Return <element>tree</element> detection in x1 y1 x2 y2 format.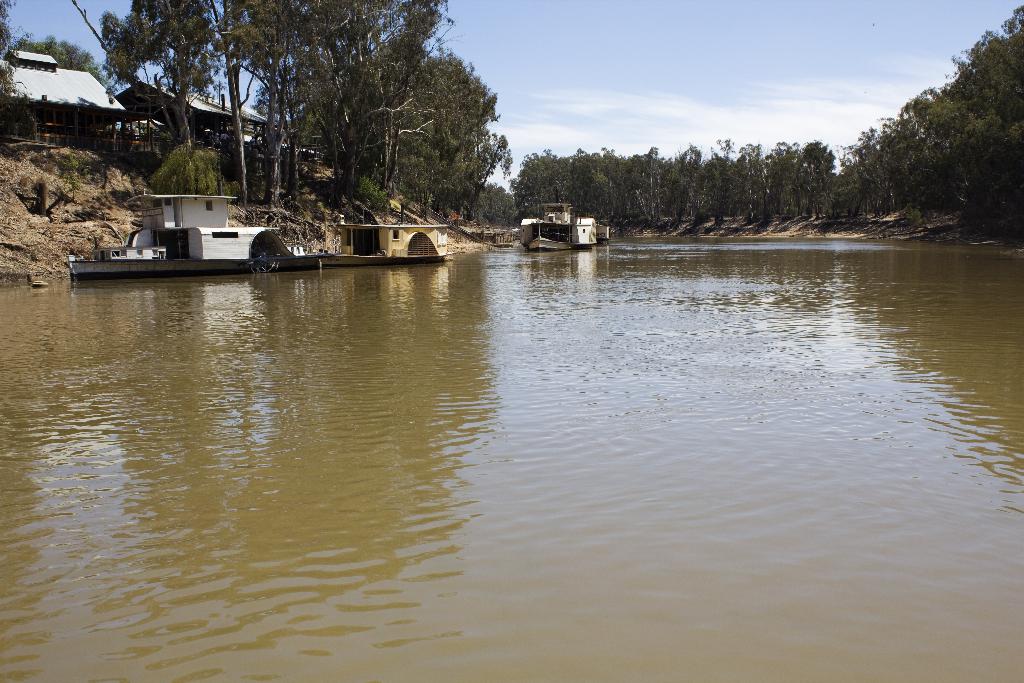
840 7 1023 220.
